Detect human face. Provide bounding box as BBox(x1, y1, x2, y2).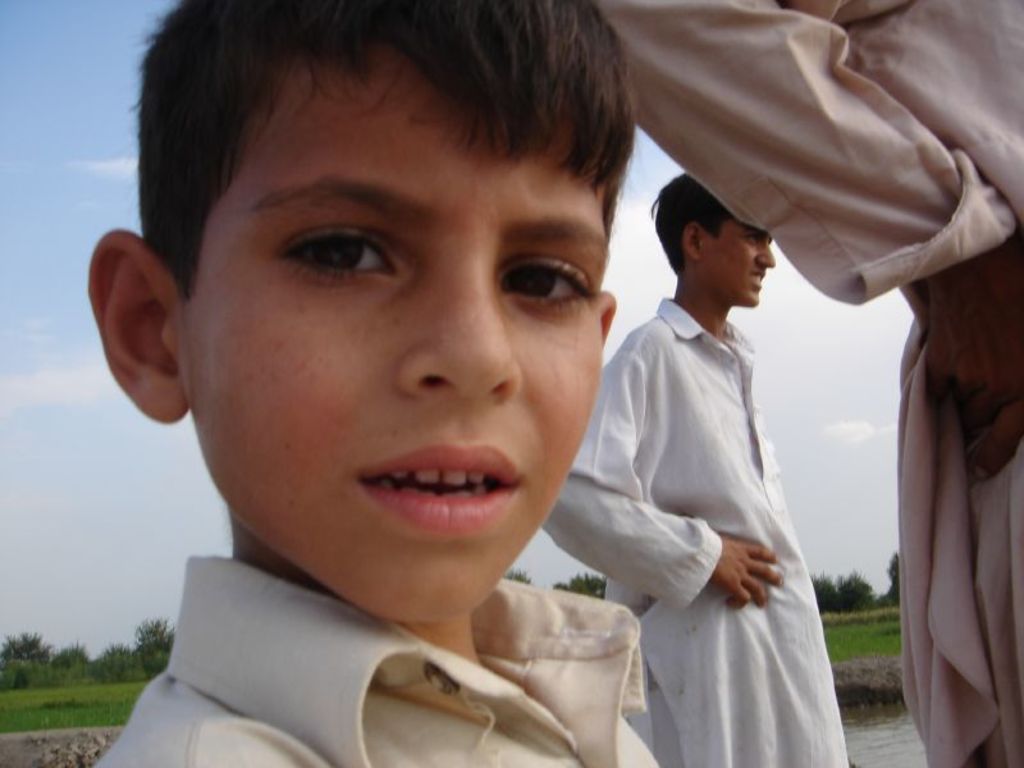
BBox(703, 212, 780, 312).
